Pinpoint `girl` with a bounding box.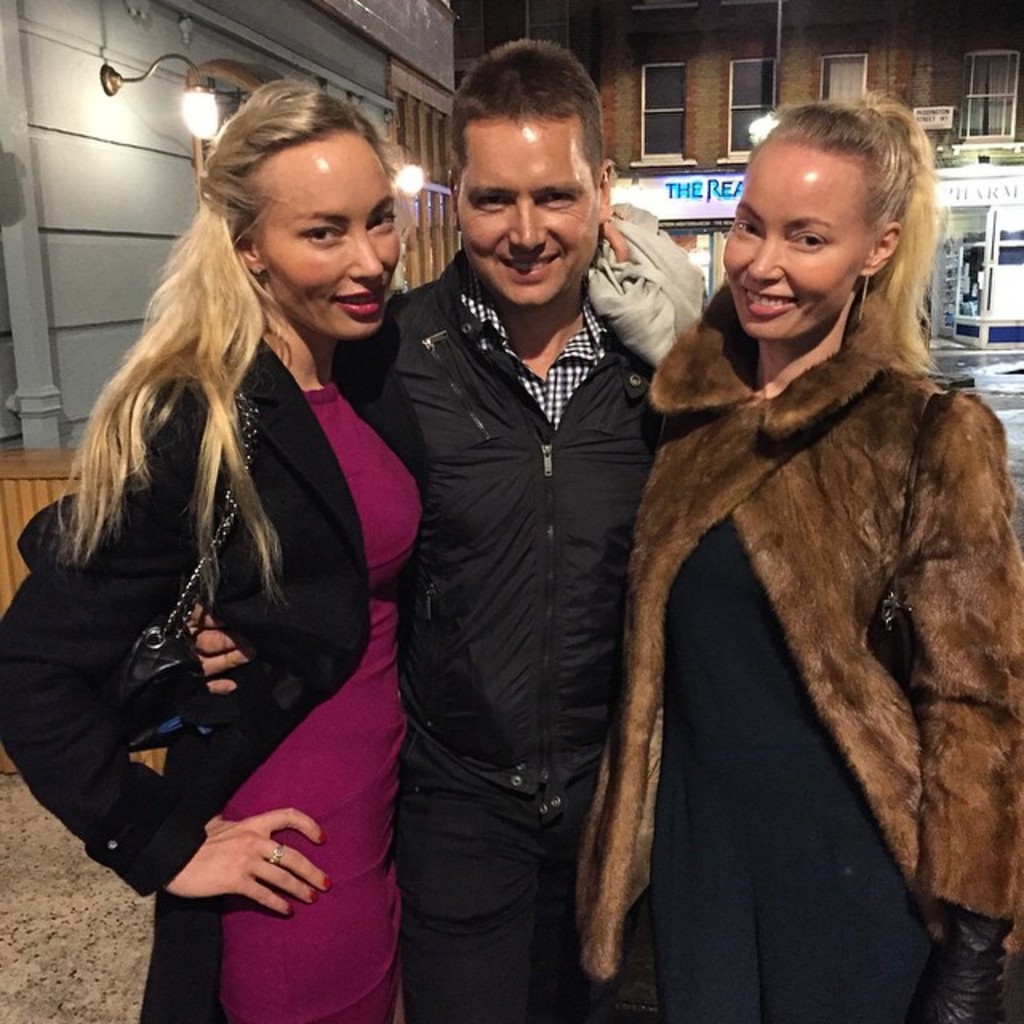
region(0, 77, 422, 1022).
